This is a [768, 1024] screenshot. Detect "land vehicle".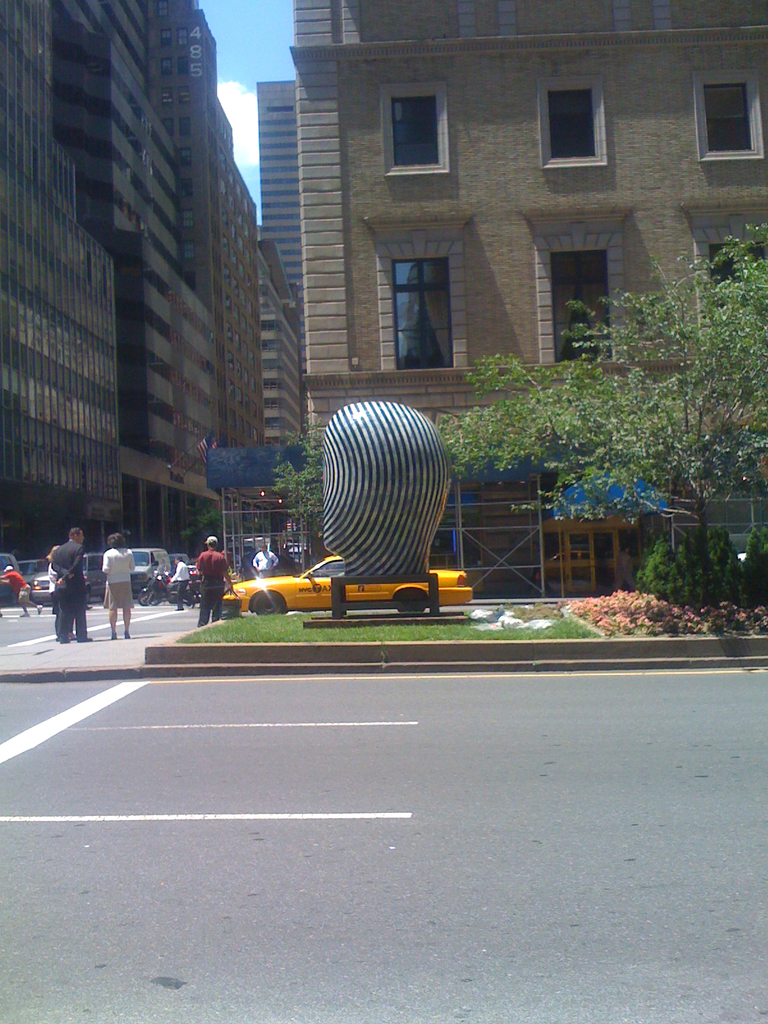
crop(165, 552, 189, 578).
